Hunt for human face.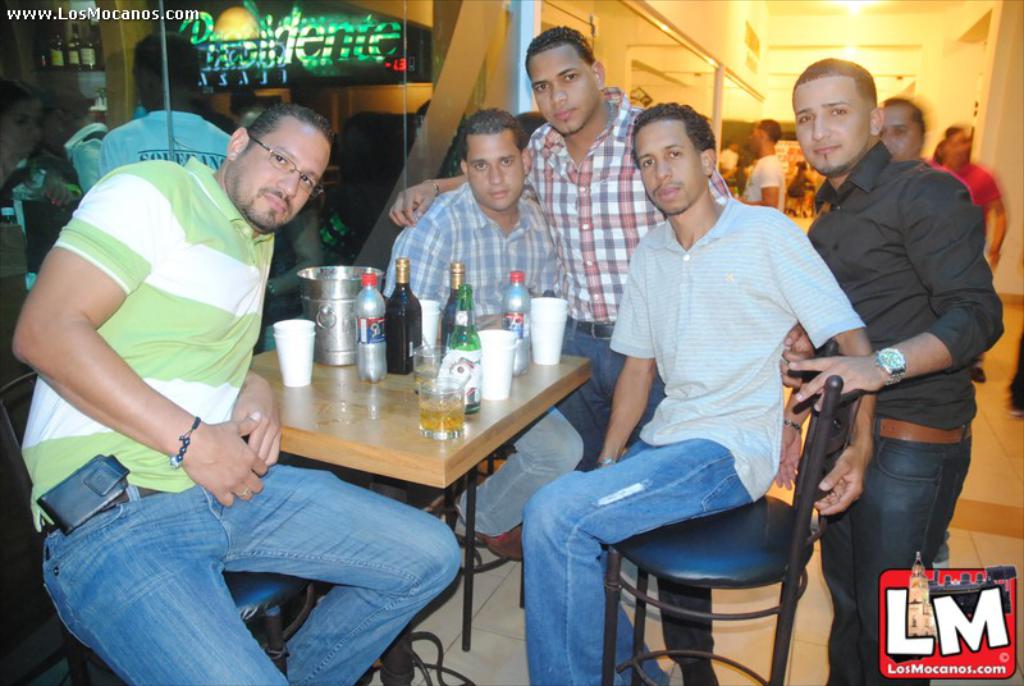
Hunted down at bbox=(634, 128, 701, 209).
